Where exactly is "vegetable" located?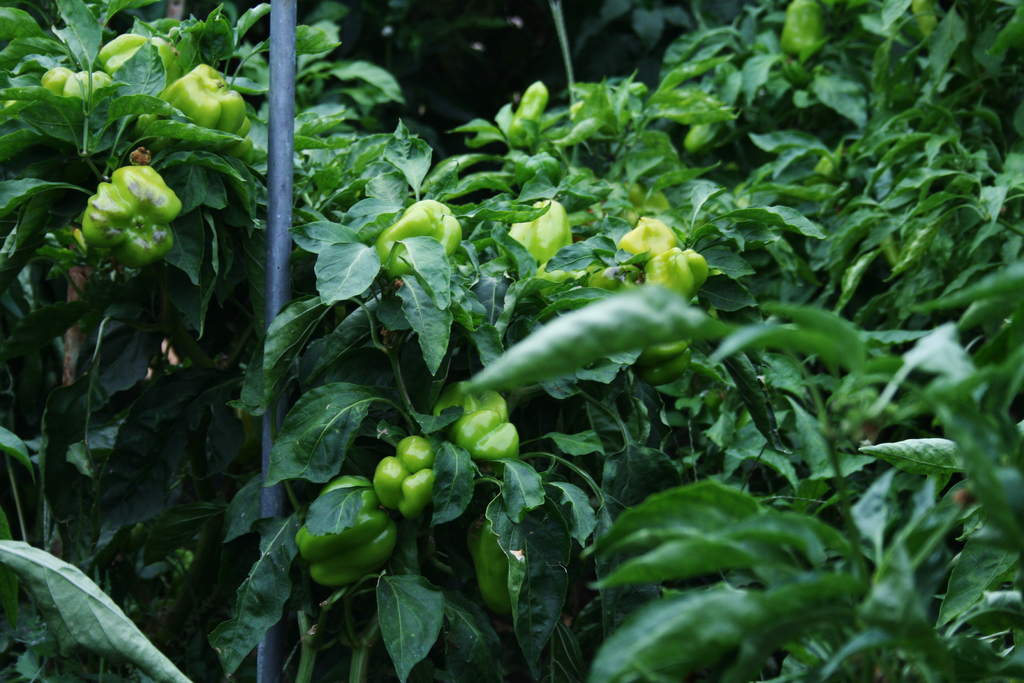
Its bounding box is [295,474,404,588].
